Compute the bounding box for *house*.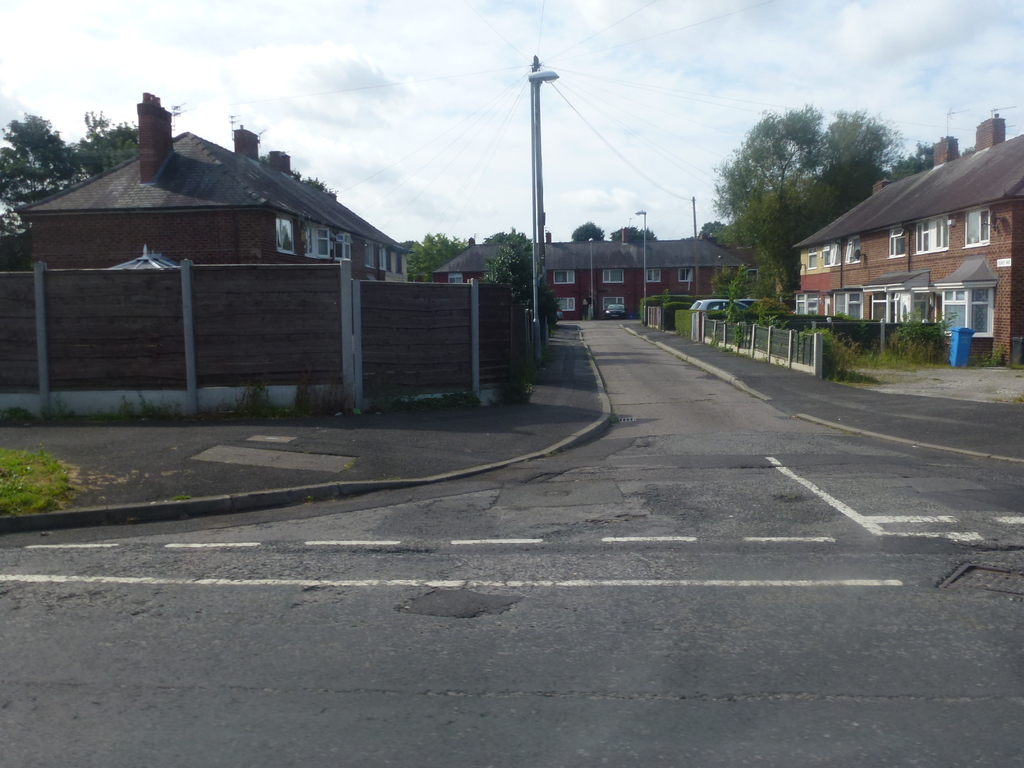
detection(790, 102, 1023, 377).
